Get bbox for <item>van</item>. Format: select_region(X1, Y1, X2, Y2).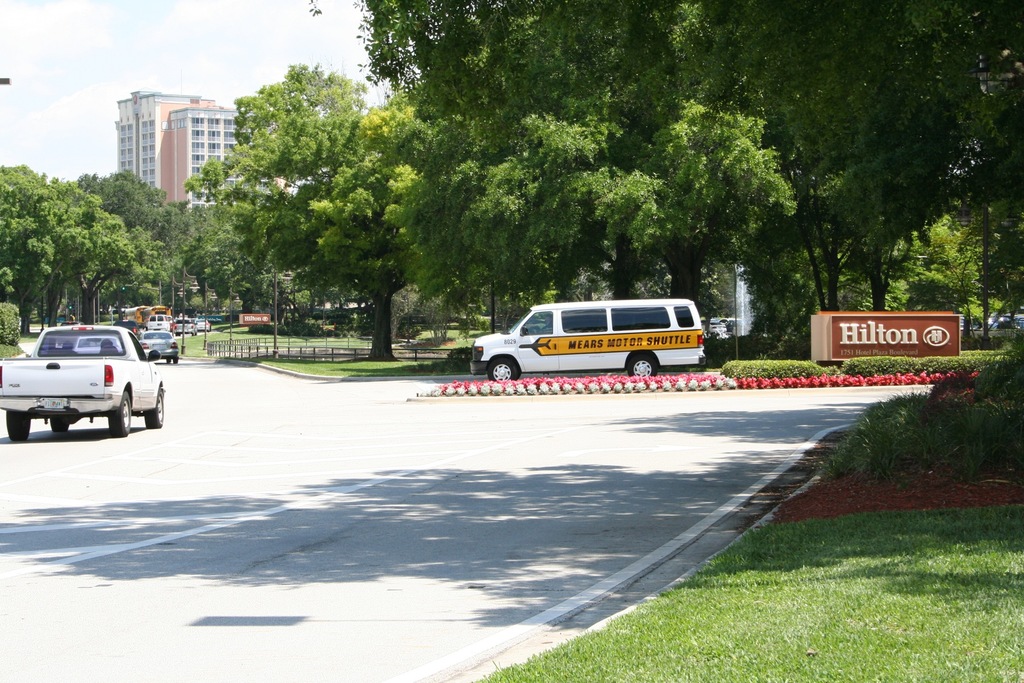
select_region(145, 313, 168, 329).
